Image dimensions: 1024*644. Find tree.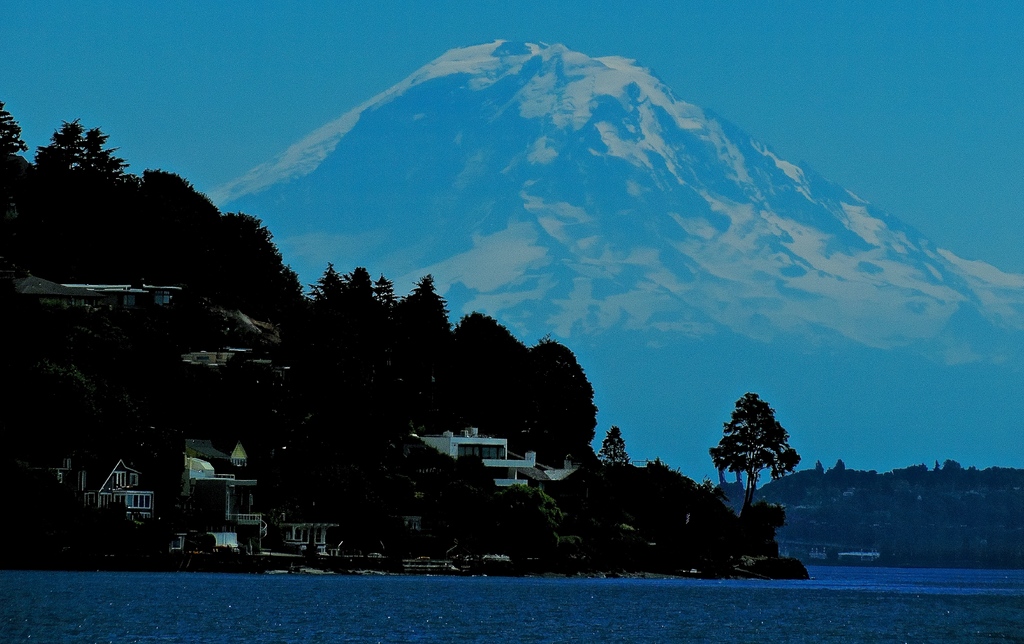
533:334:600:453.
